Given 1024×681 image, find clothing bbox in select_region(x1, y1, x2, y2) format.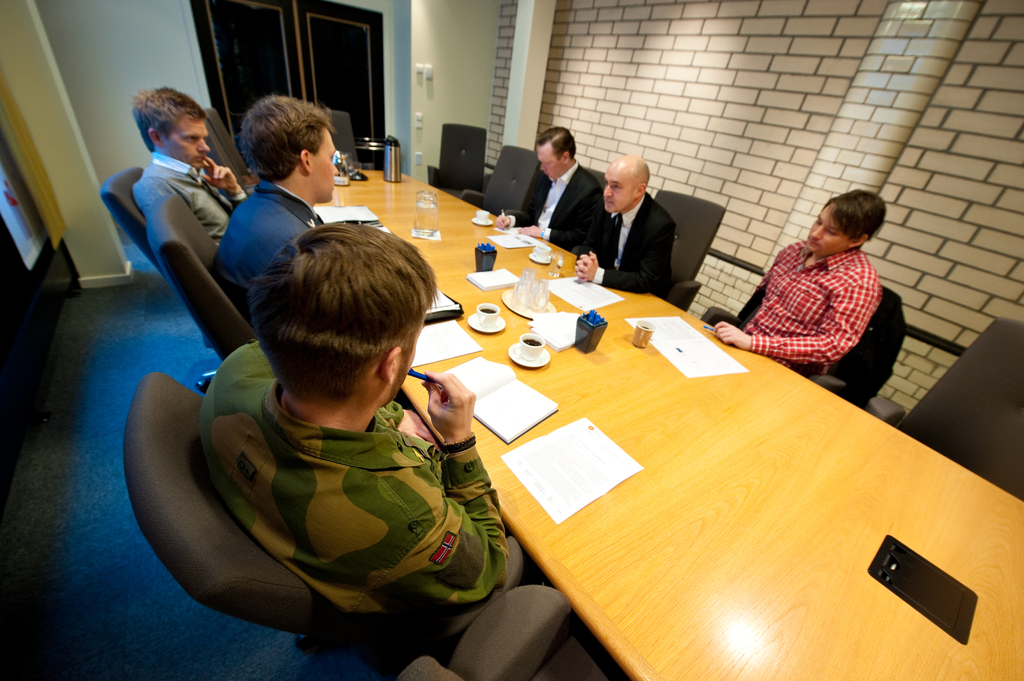
select_region(509, 161, 615, 250).
